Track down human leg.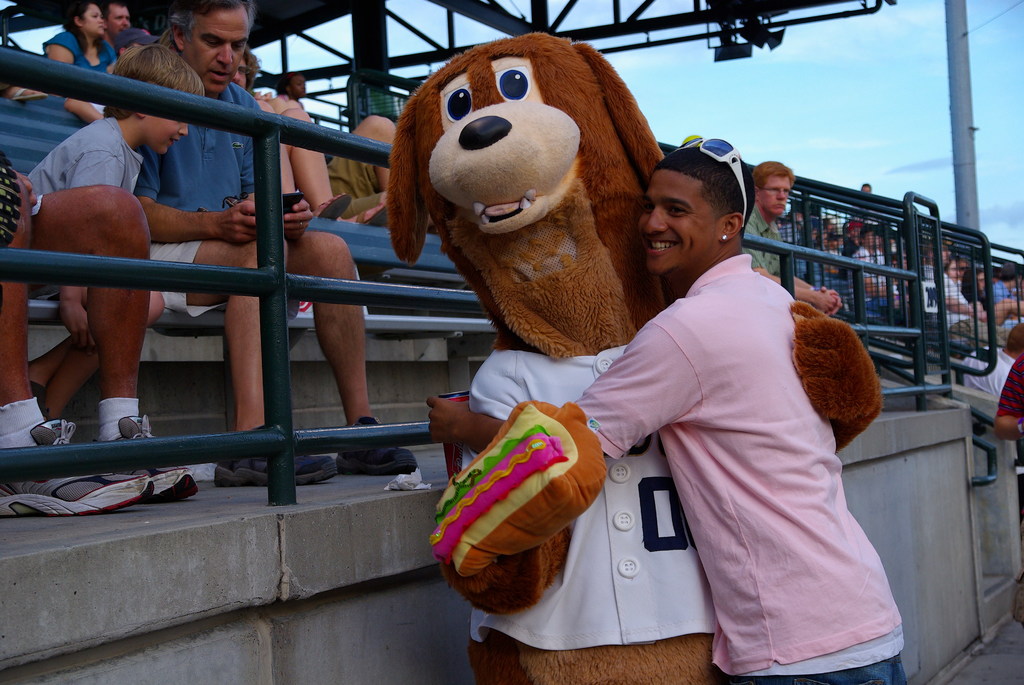
Tracked to 285:228:419:472.
